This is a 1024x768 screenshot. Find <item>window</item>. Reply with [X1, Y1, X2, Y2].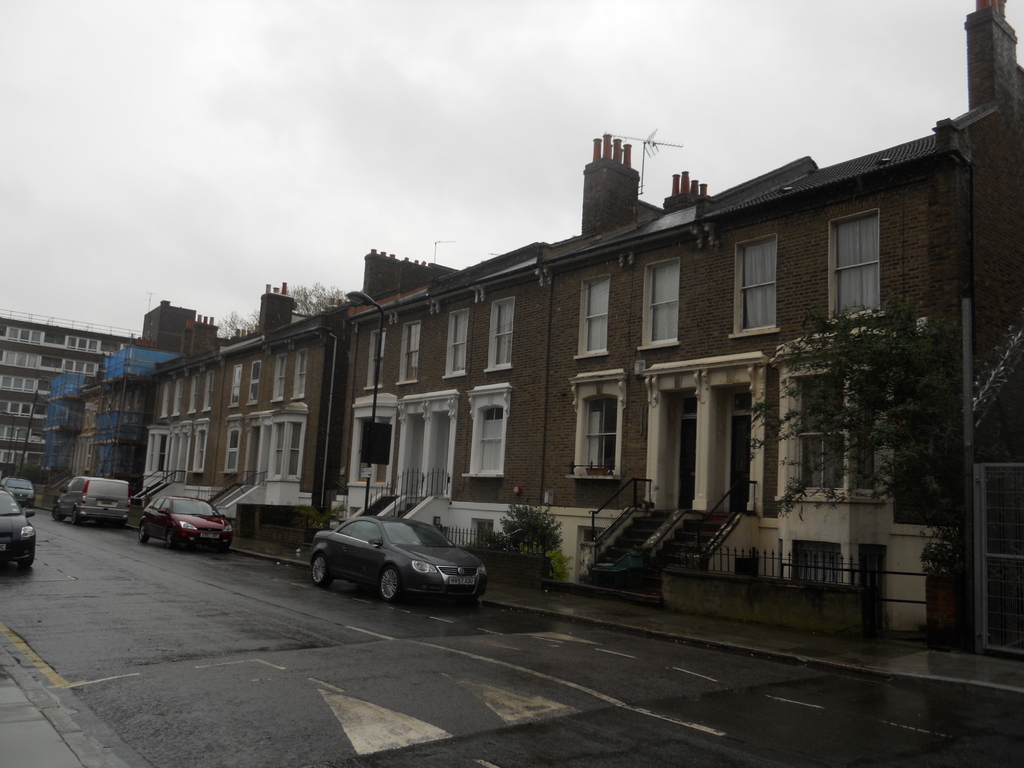
[360, 327, 386, 387].
